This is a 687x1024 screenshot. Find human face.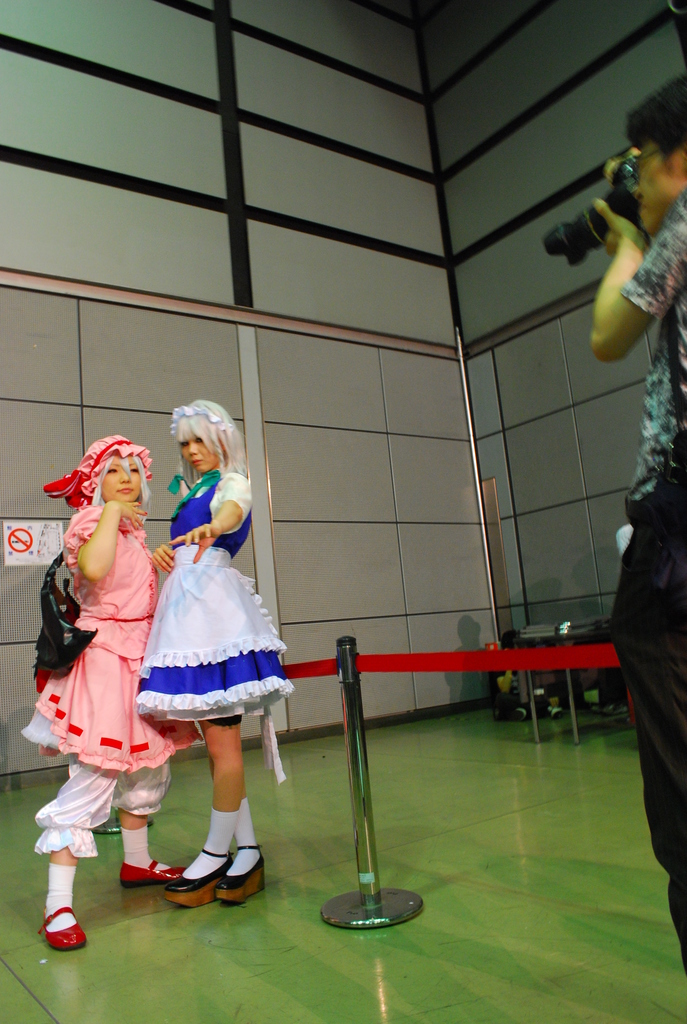
Bounding box: box=[633, 151, 677, 232].
